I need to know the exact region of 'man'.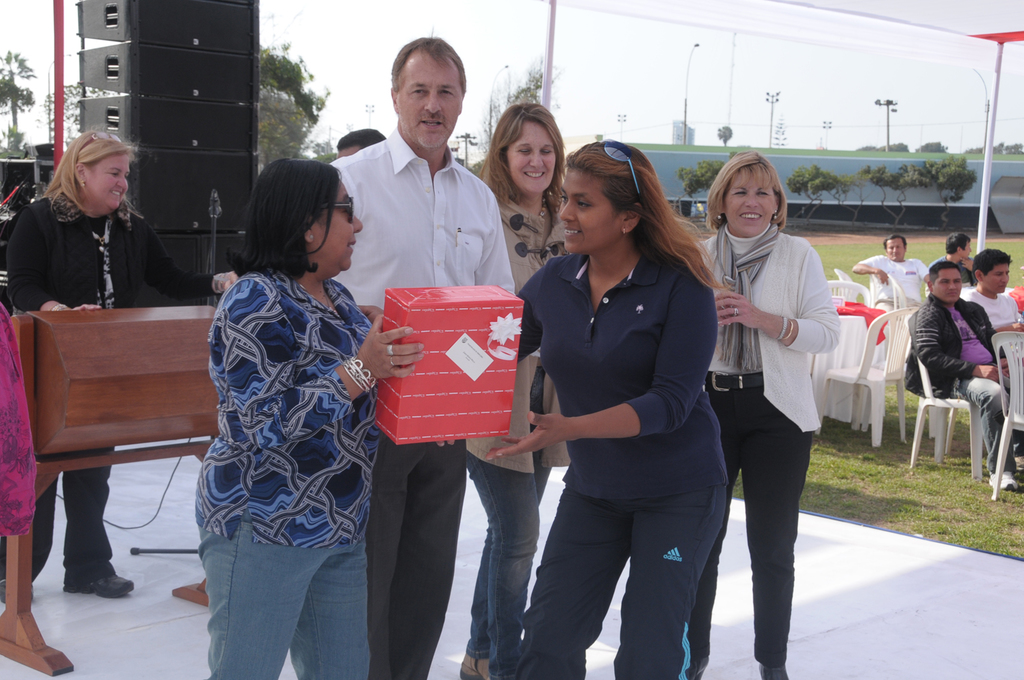
Region: <box>899,261,1023,492</box>.
